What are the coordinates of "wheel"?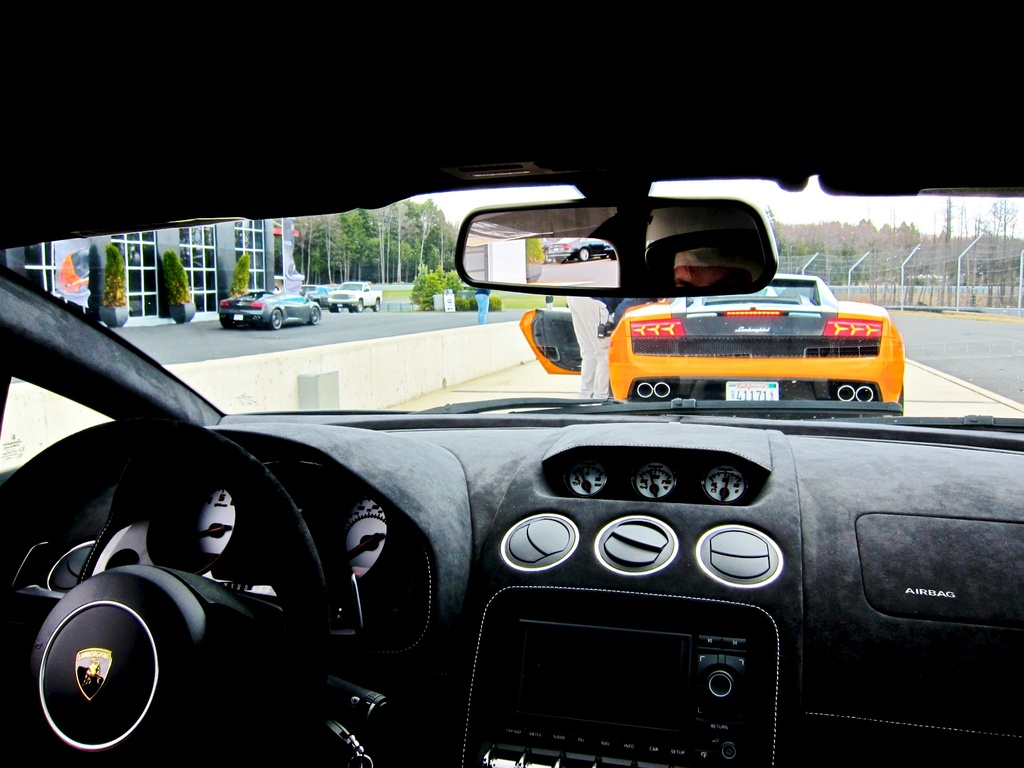
372,298,381,313.
